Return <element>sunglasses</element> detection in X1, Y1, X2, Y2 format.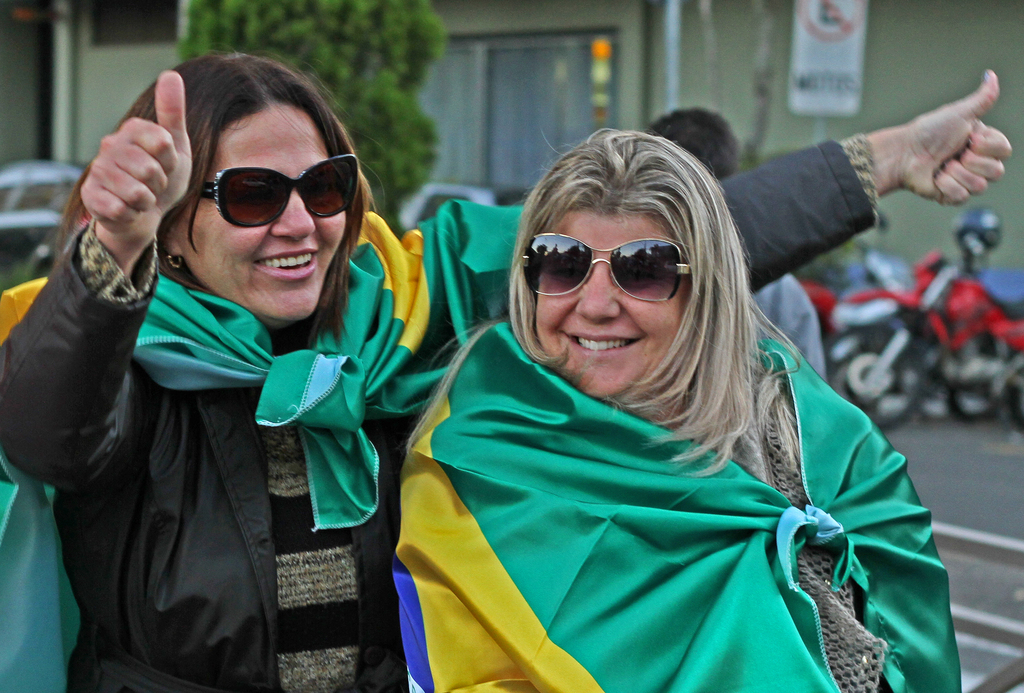
198, 150, 359, 225.
